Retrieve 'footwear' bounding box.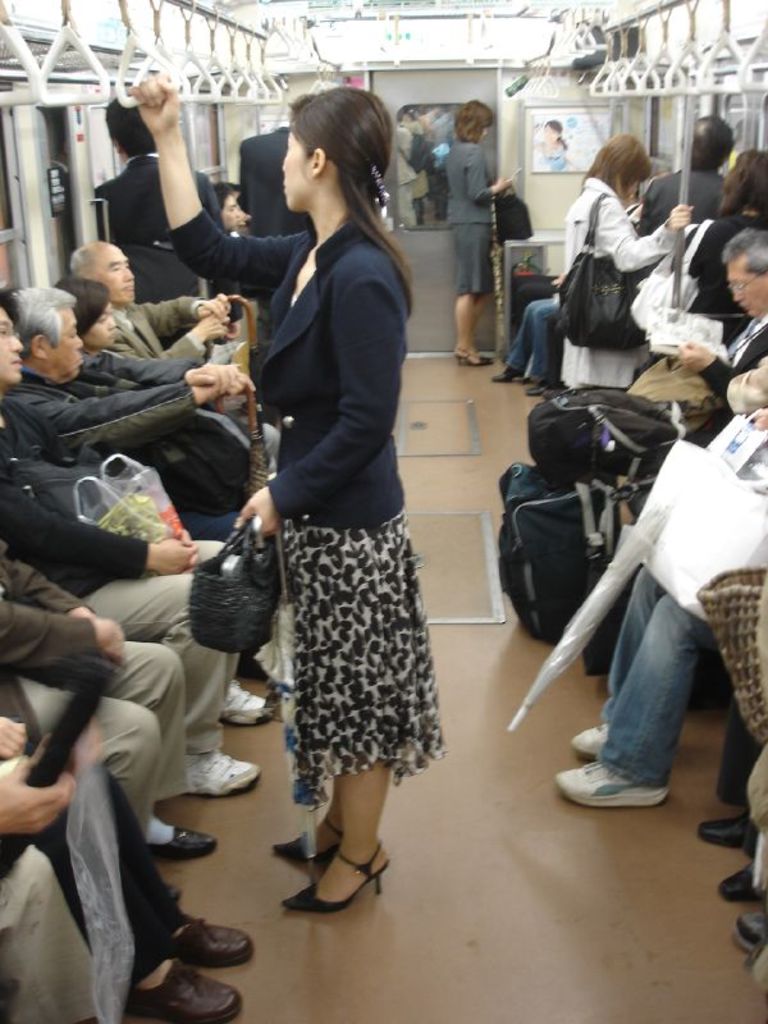
Bounding box: crop(451, 346, 492, 374).
